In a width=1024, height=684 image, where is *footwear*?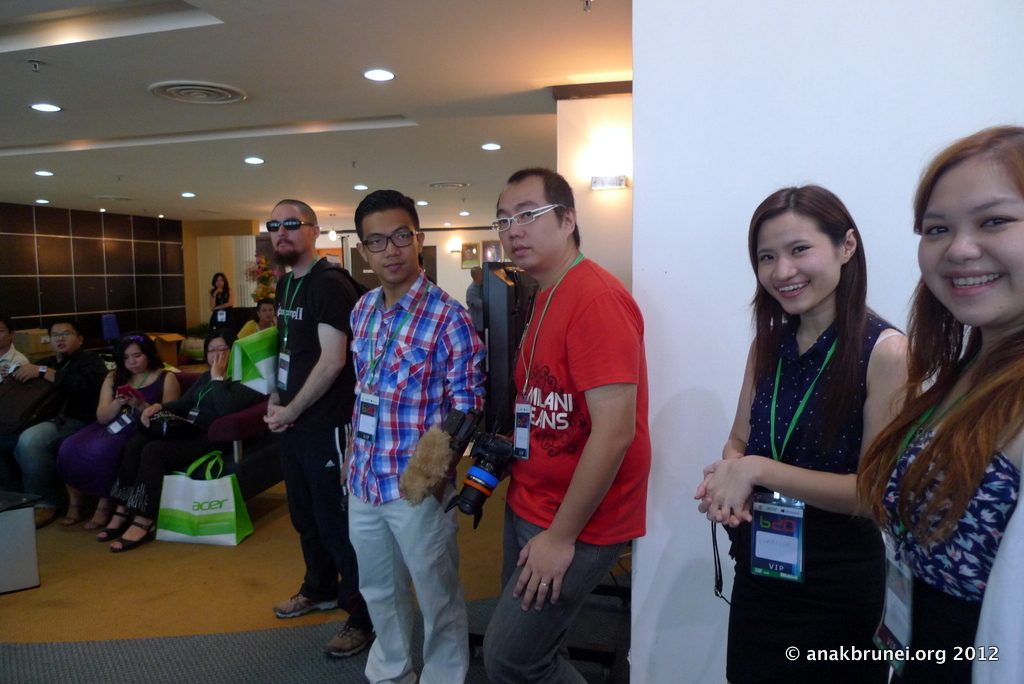
98:510:130:542.
